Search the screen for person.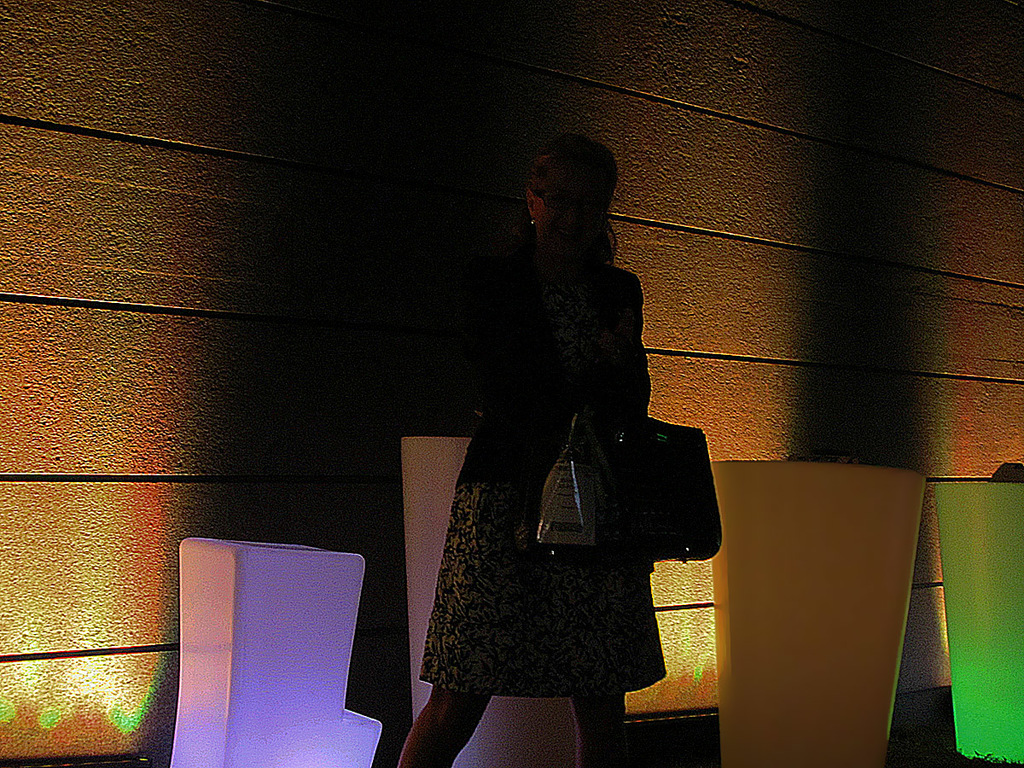
Found at [423, 133, 767, 767].
